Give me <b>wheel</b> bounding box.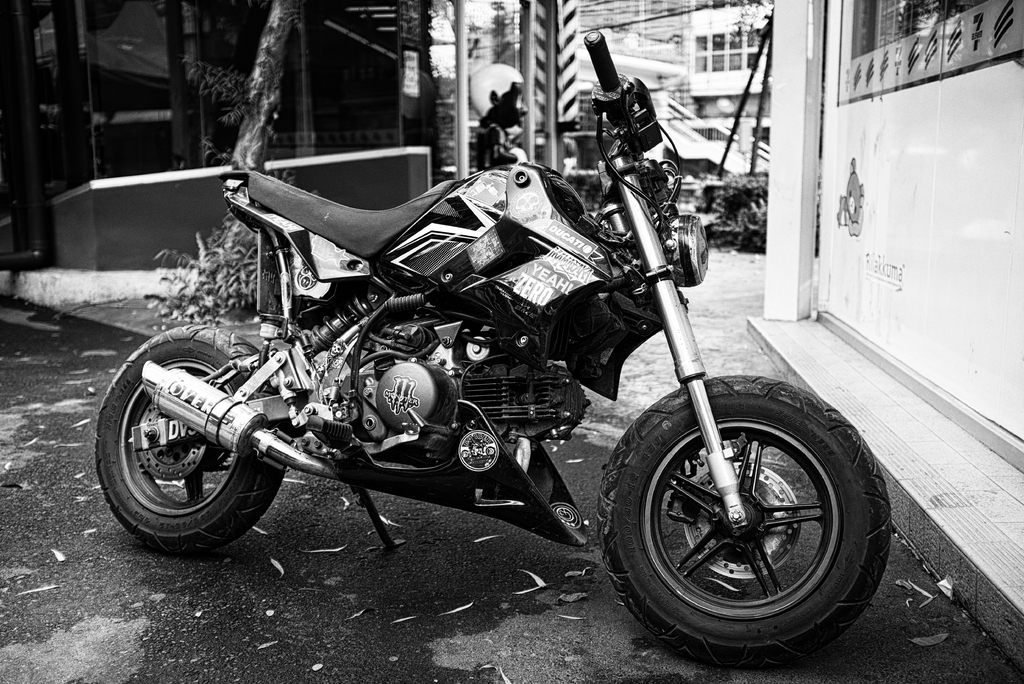
595,370,892,671.
